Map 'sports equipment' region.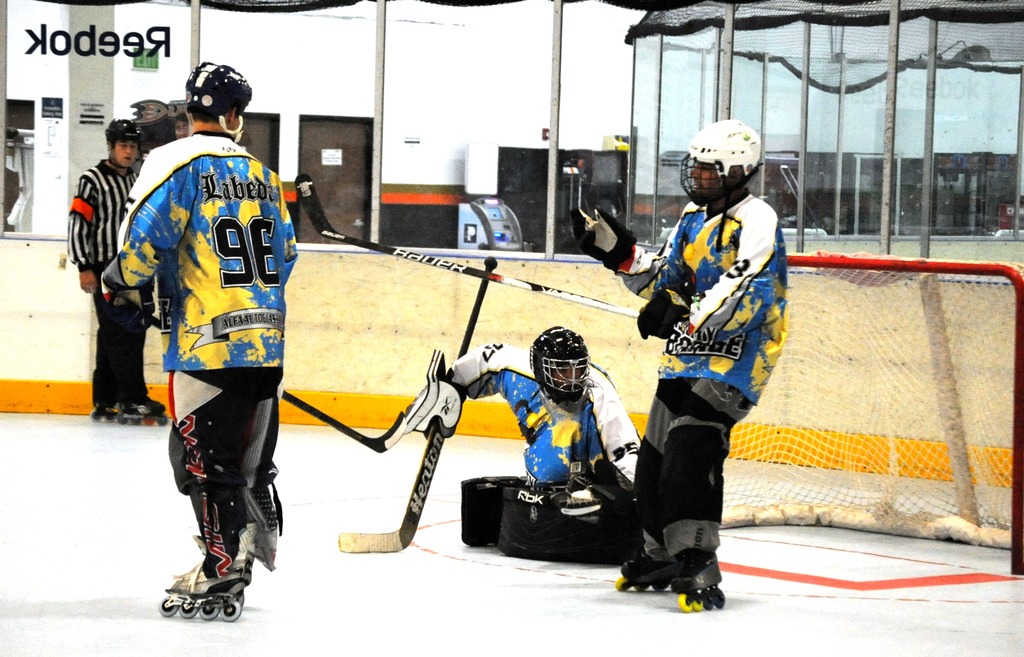
Mapped to <bbox>339, 258, 497, 553</bbox>.
